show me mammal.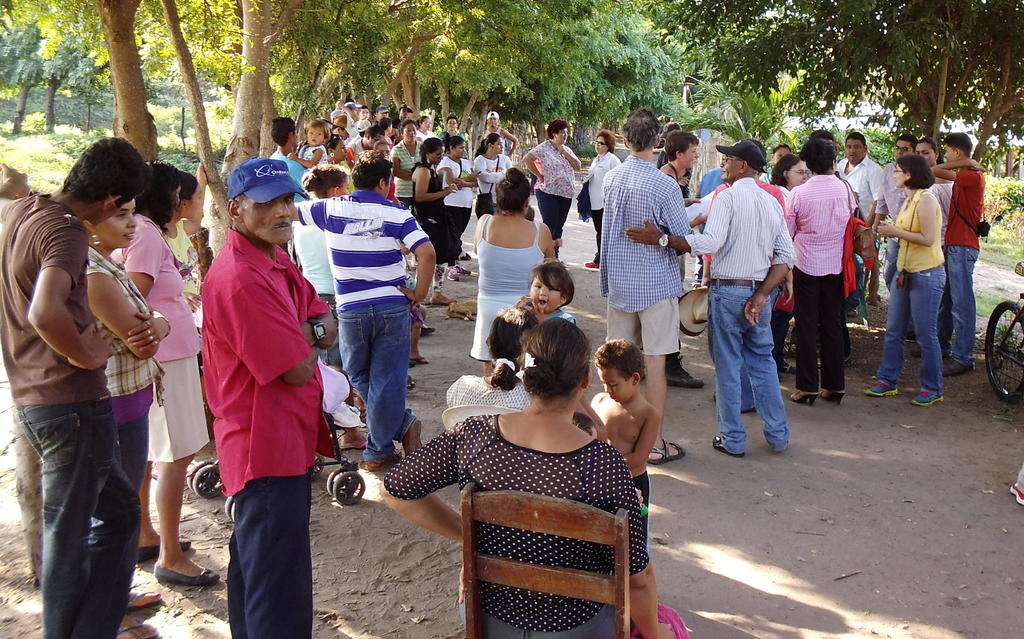
mammal is here: x1=439, y1=118, x2=464, y2=147.
